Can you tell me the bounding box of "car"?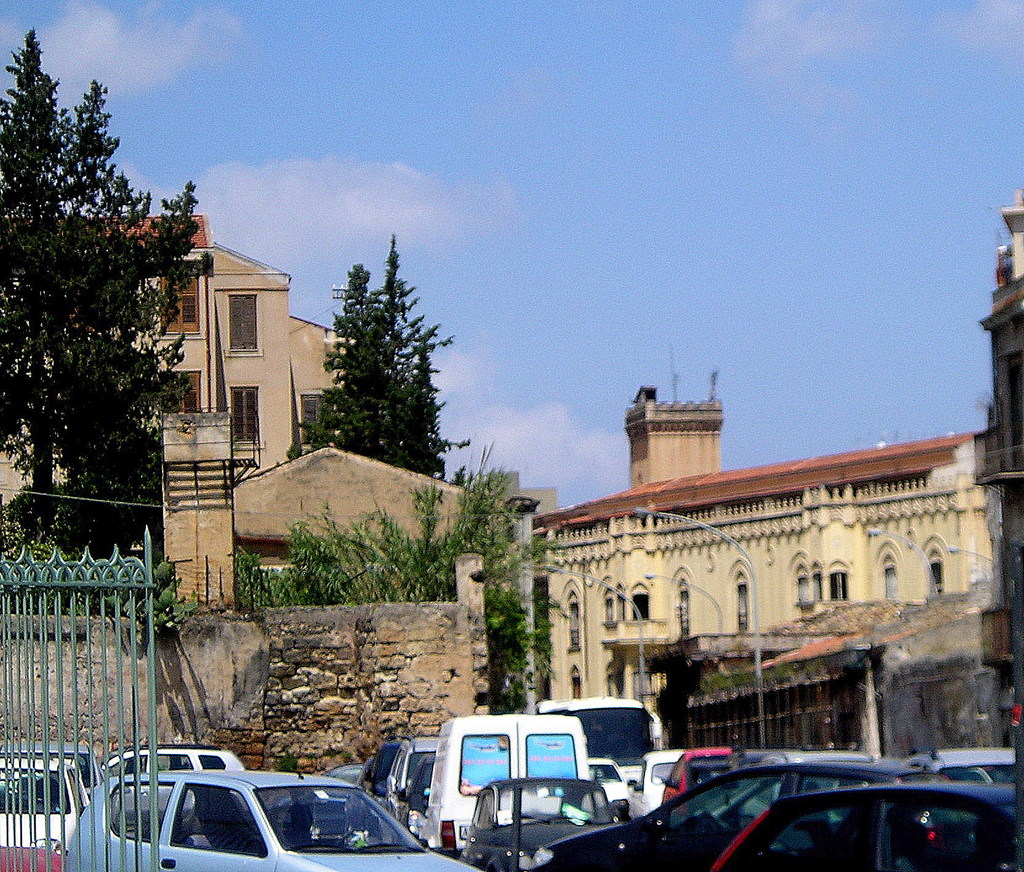
bbox=(712, 784, 1016, 871).
